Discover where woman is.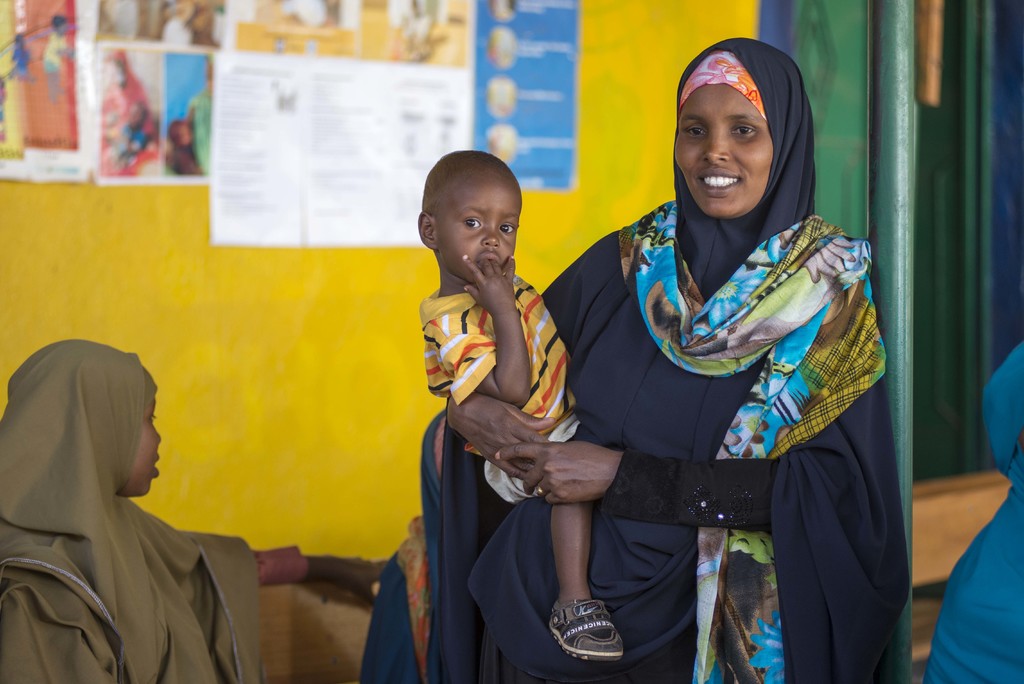
Discovered at region(0, 341, 394, 683).
